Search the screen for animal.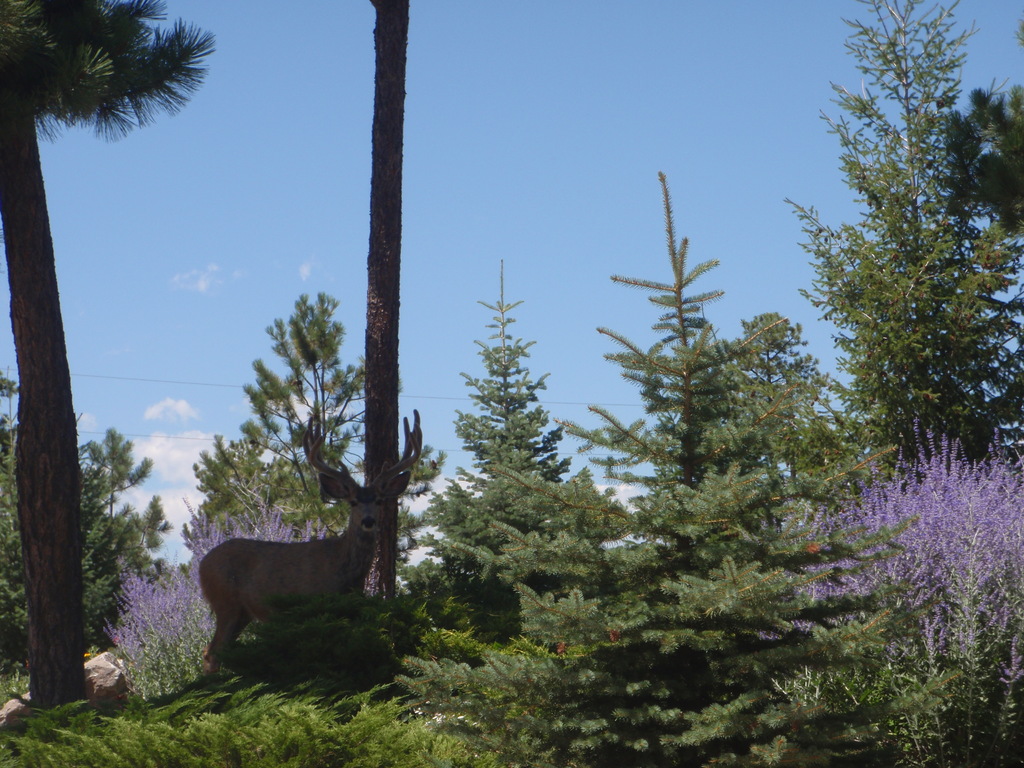
Found at <box>201,405,426,678</box>.
